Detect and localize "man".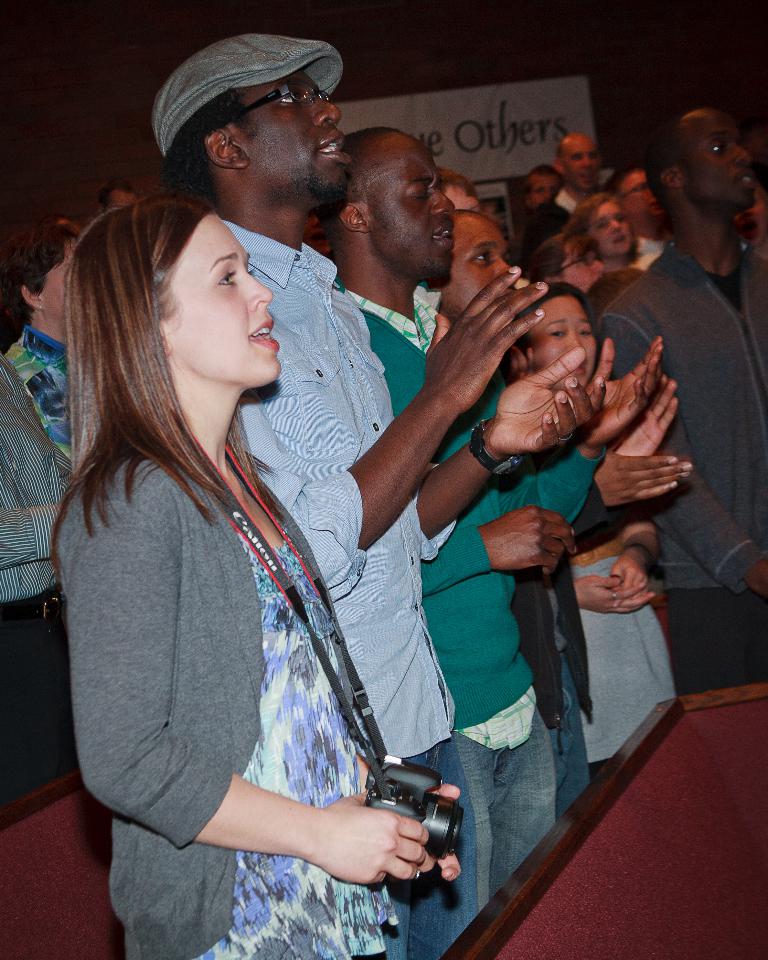
Localized at [x1=149, y1=24, x2=604, y2=959].
